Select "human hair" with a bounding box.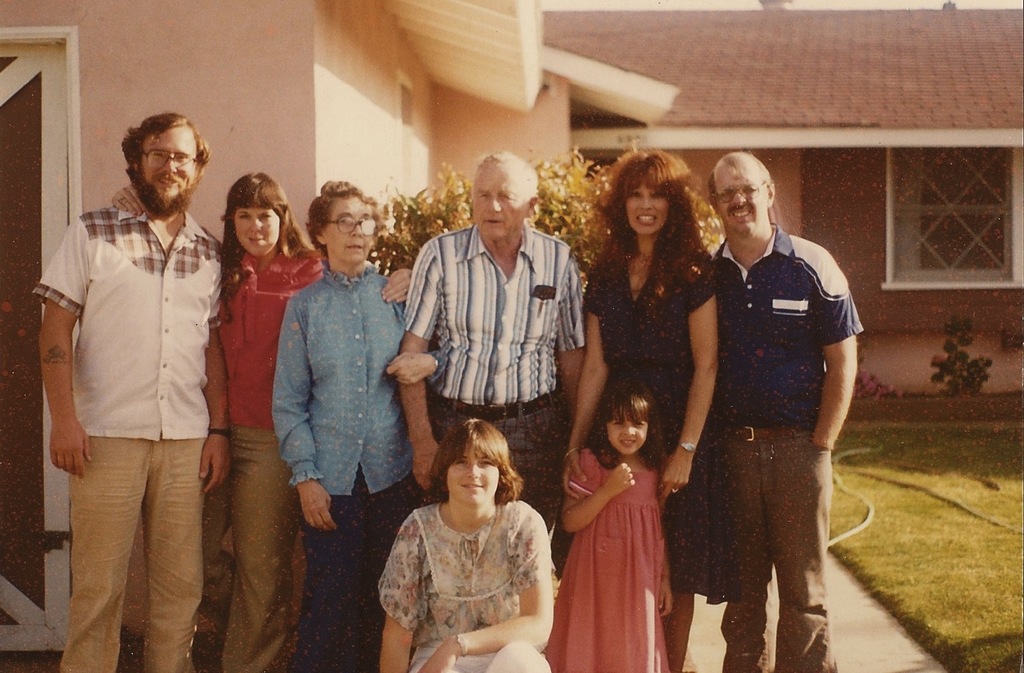
(x1=584, y1=376, x2=672, y2=482).
